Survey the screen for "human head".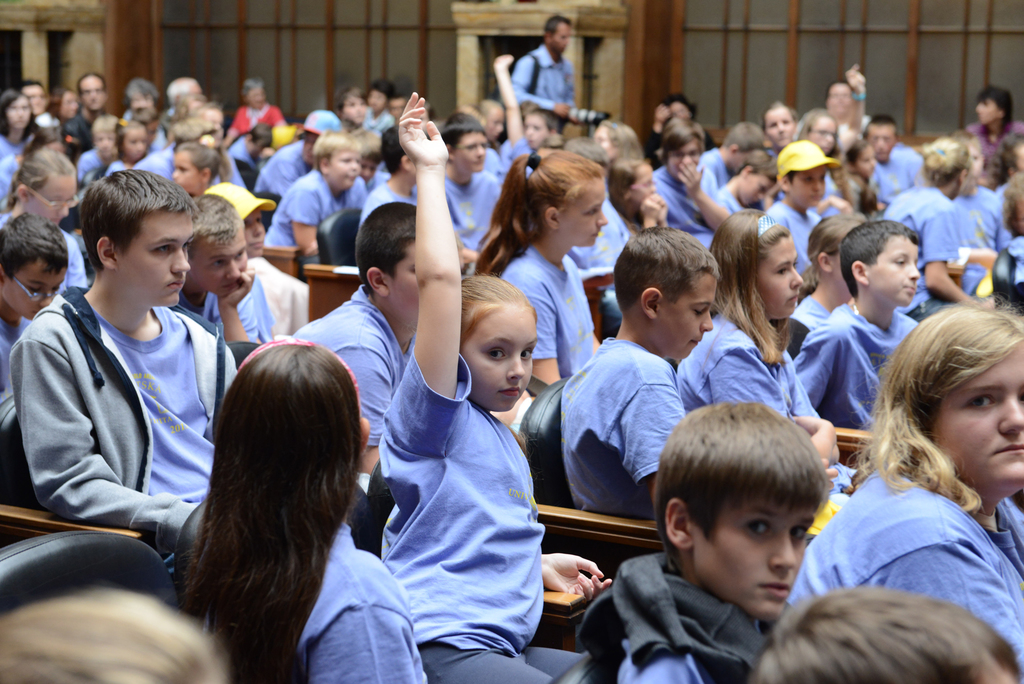
Survey found: locate(522, 108, 556, 152).
